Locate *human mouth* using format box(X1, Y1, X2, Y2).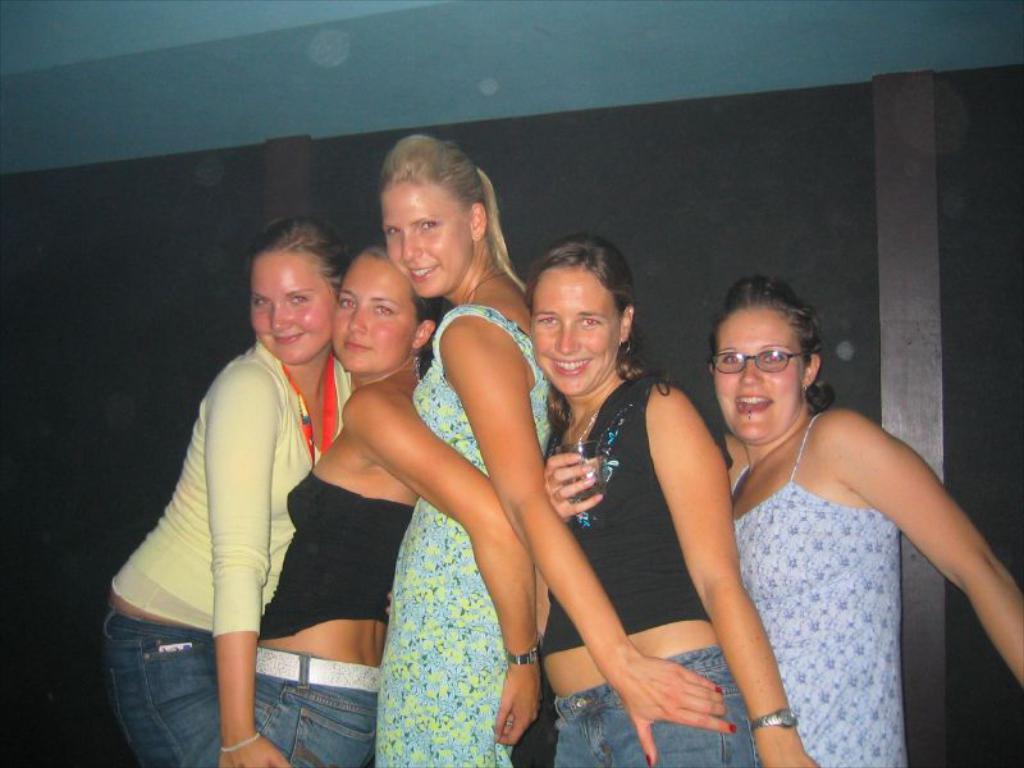
box(270, 329, 305, 346).
